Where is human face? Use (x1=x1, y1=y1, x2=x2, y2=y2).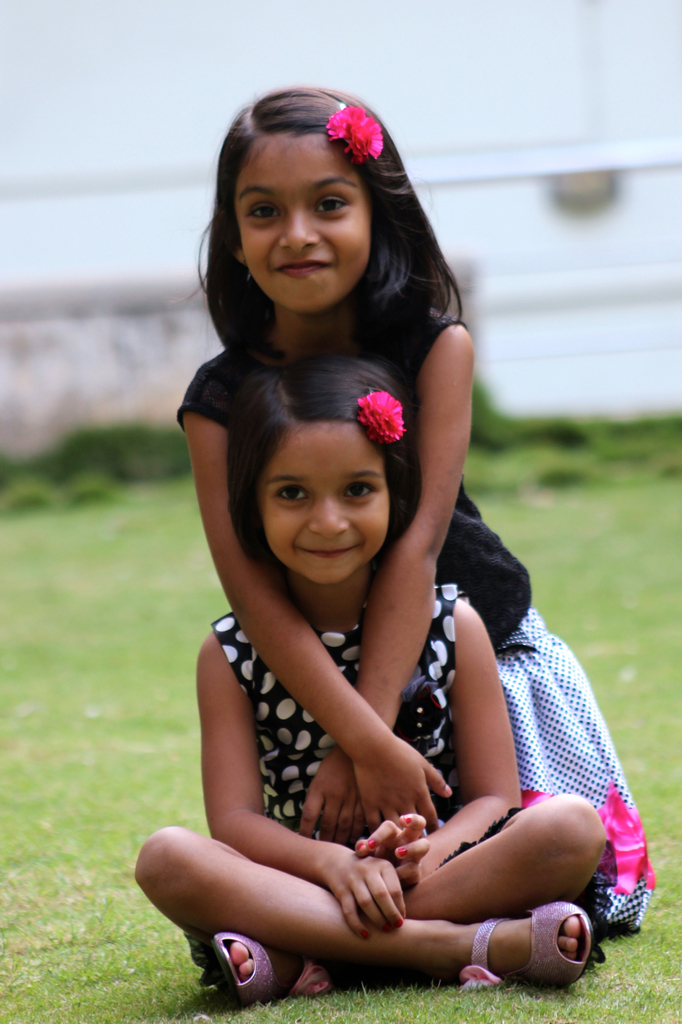
(x1=234, y1=130, x2=381, y2=310).
